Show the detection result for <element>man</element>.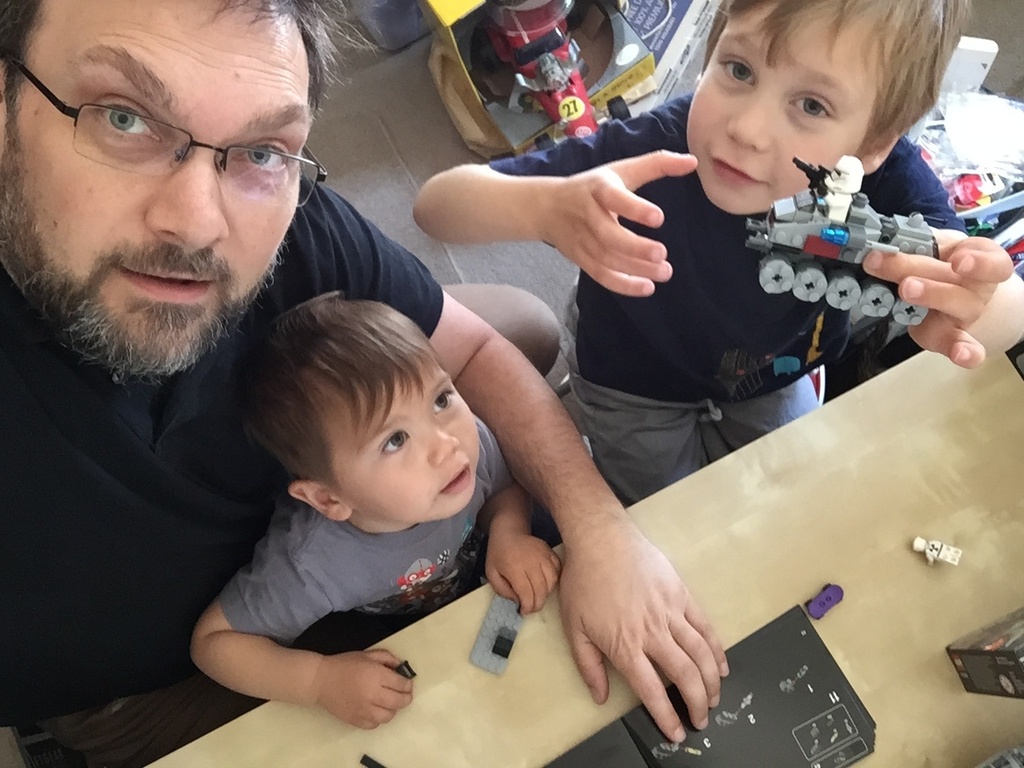
[40,46,707,760].
